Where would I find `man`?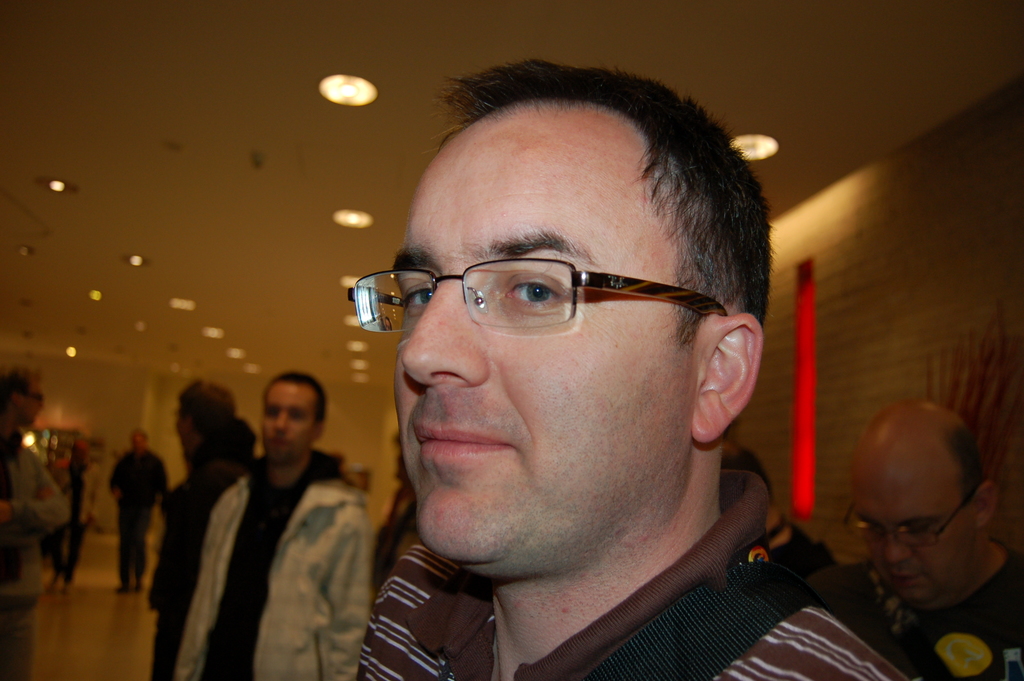
At Rect(351, 51, 964, 680).
